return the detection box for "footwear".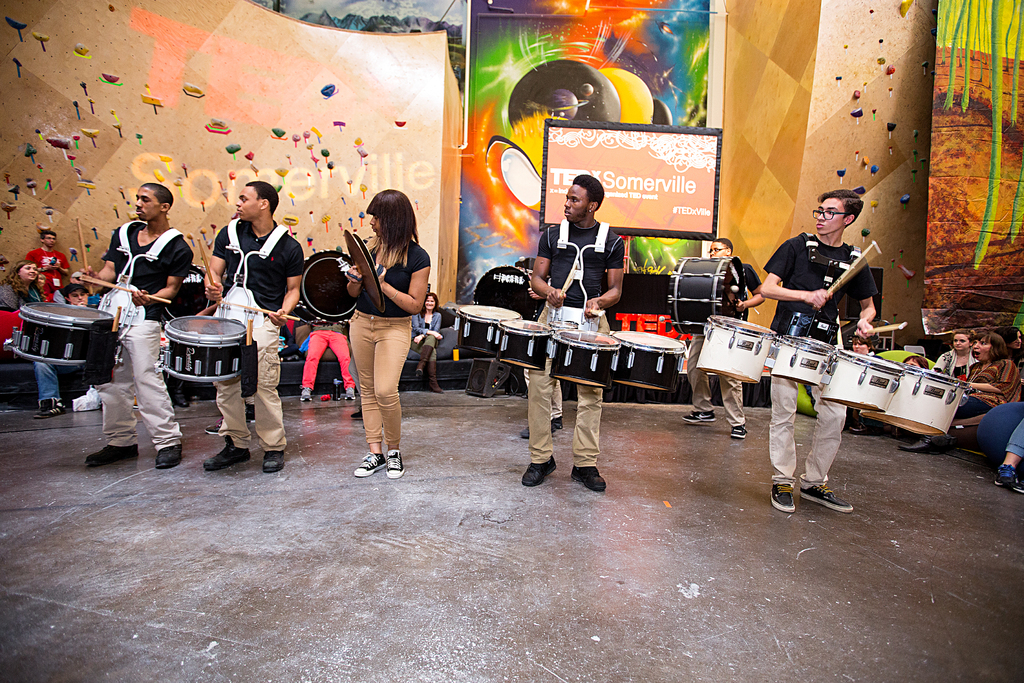
[x1=780, y1=465, x2=858, y2=516].
